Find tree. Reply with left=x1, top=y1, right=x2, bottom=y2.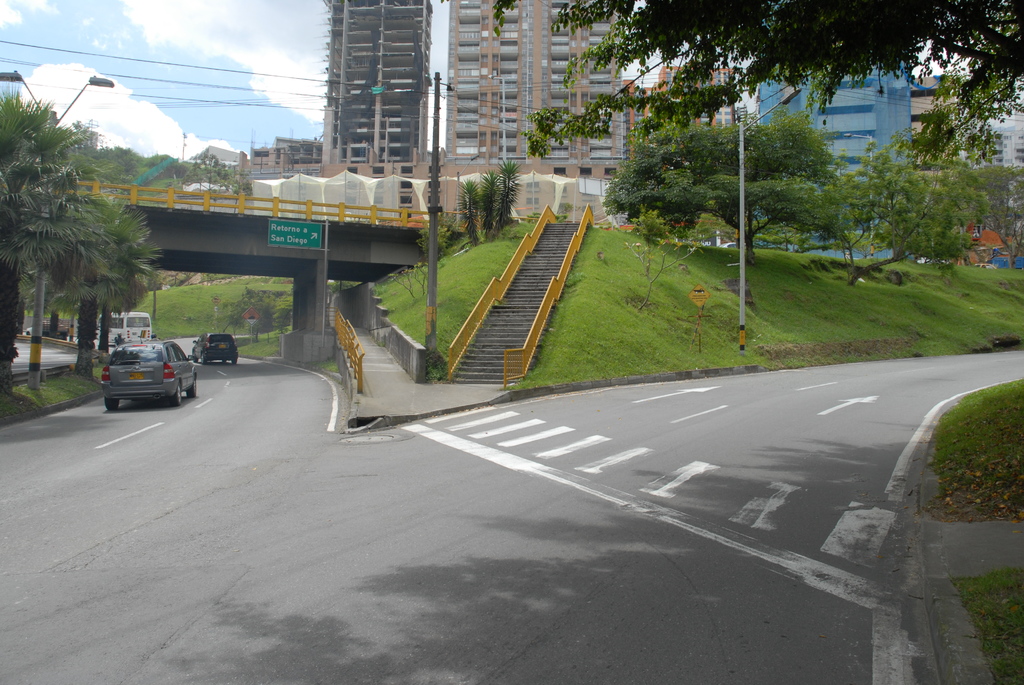
left=489, top=0, right=1023, bottom=159.
